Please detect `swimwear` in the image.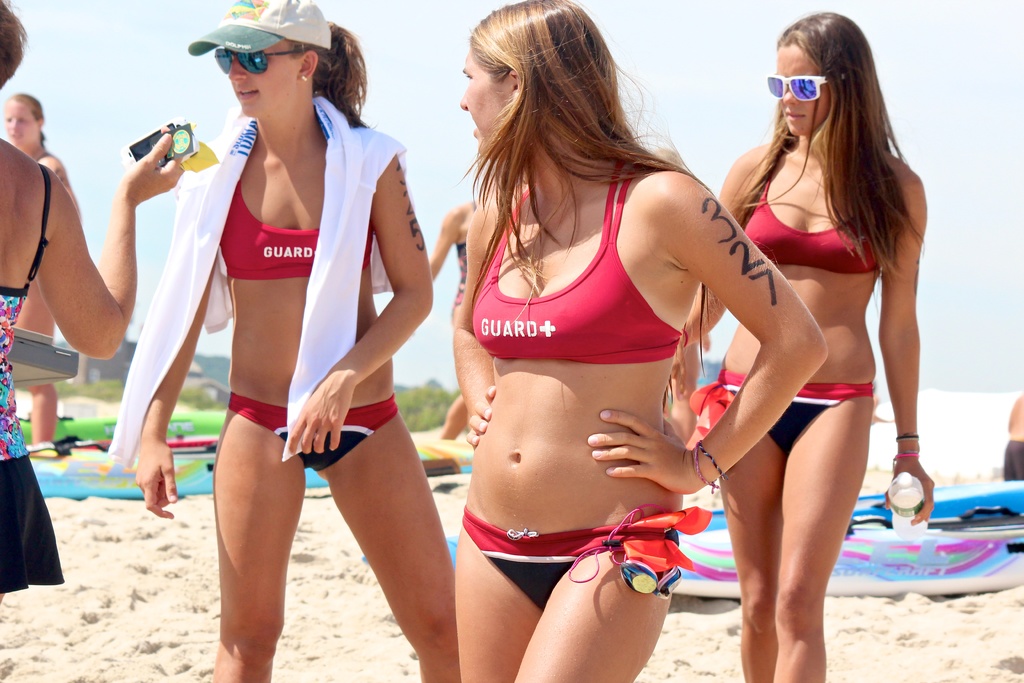
box=[1002, 438, 1023, 482].
